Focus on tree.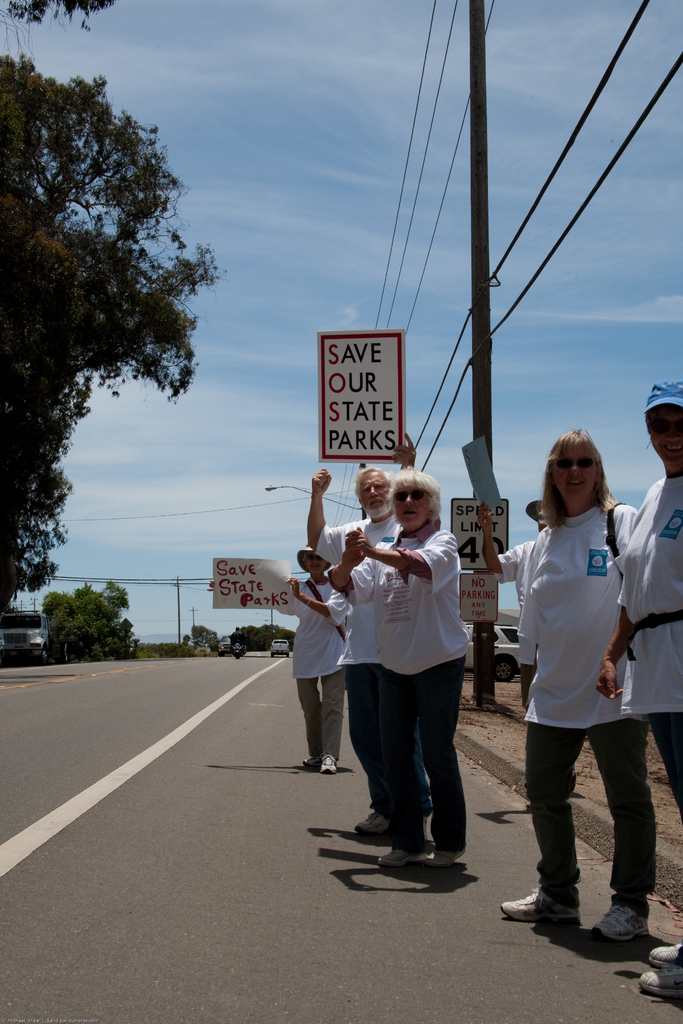
Focused at x1=38 y1=579 x2=138 y2=664.
